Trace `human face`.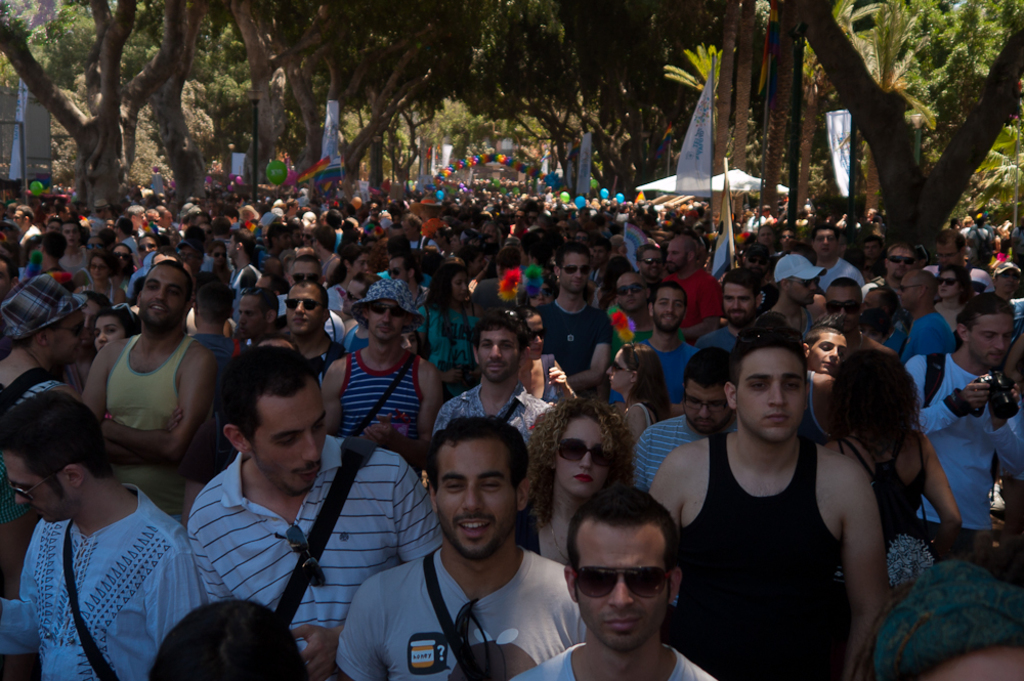
Traced to (735,347,802,439).
